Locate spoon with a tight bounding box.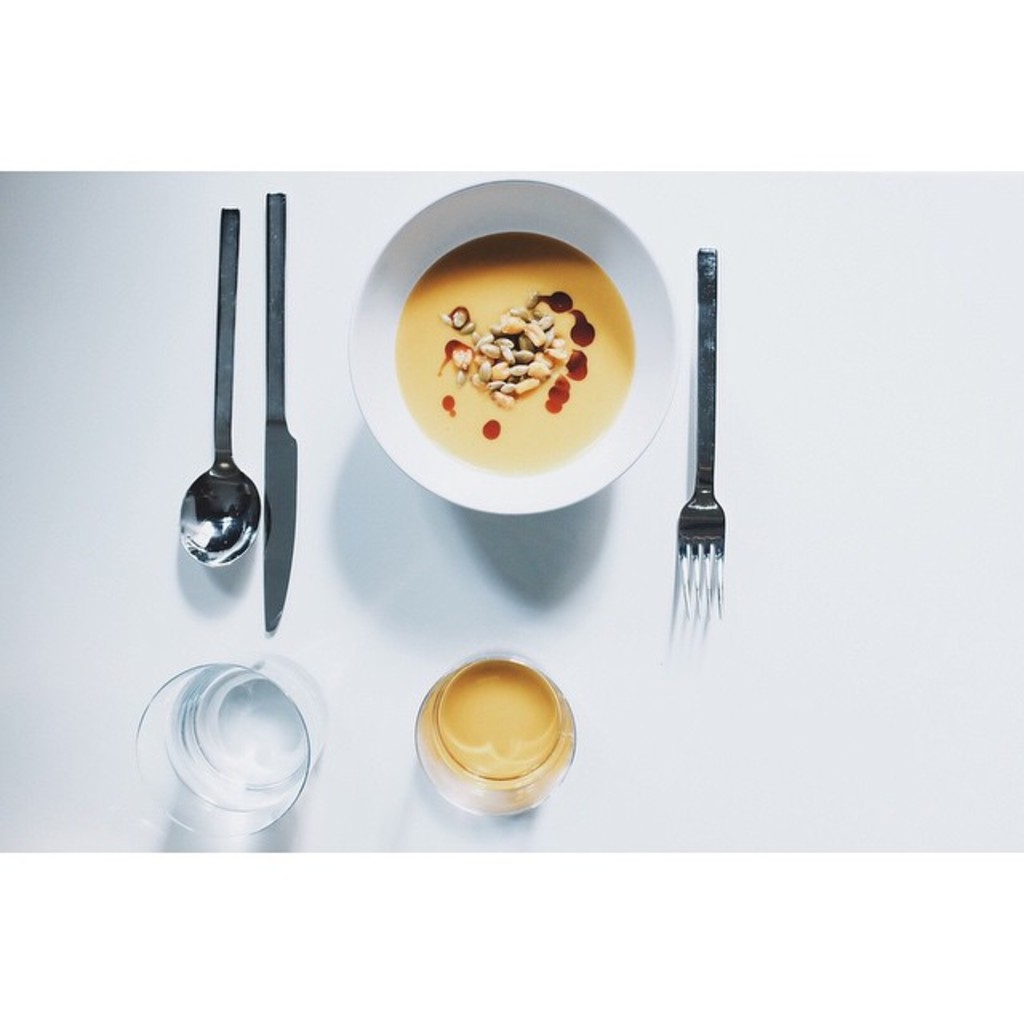
bbox=(174, 208, 266, 570).
